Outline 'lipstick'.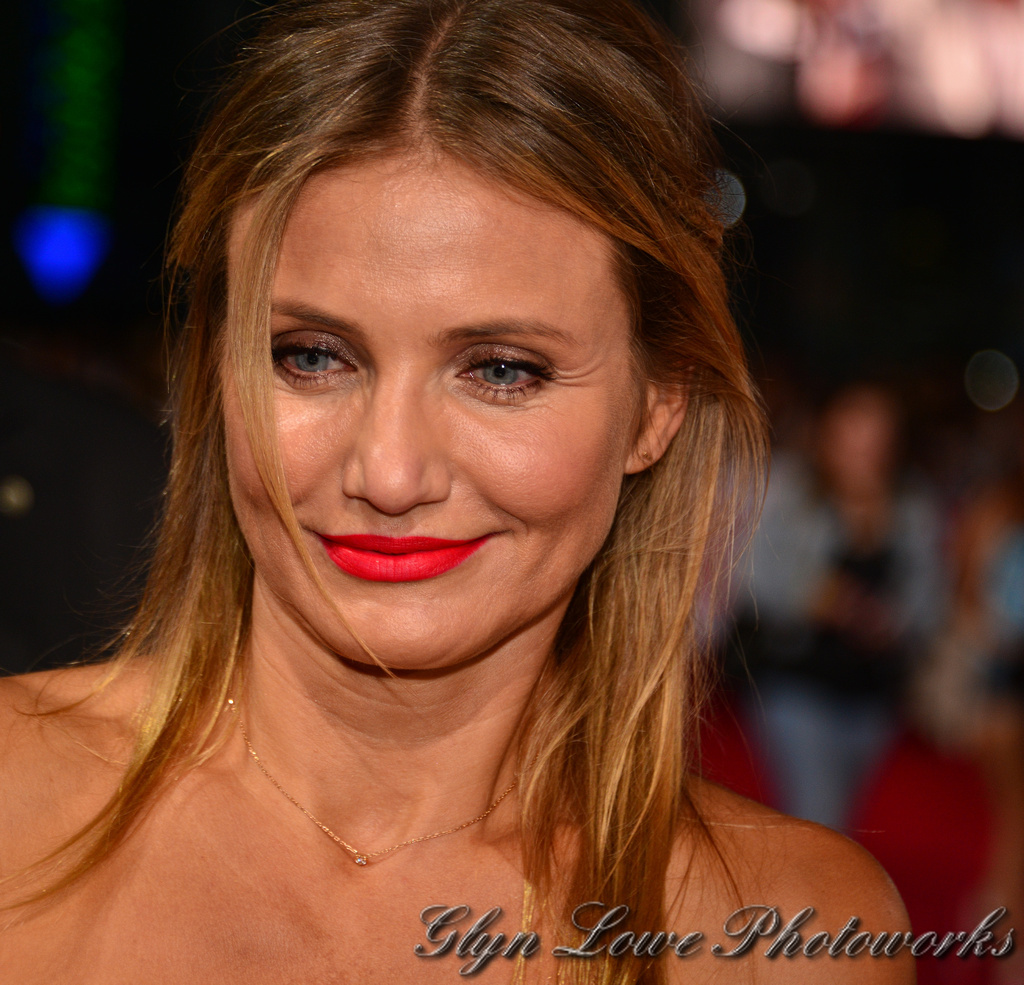
Outline: 306:529:490:585.
